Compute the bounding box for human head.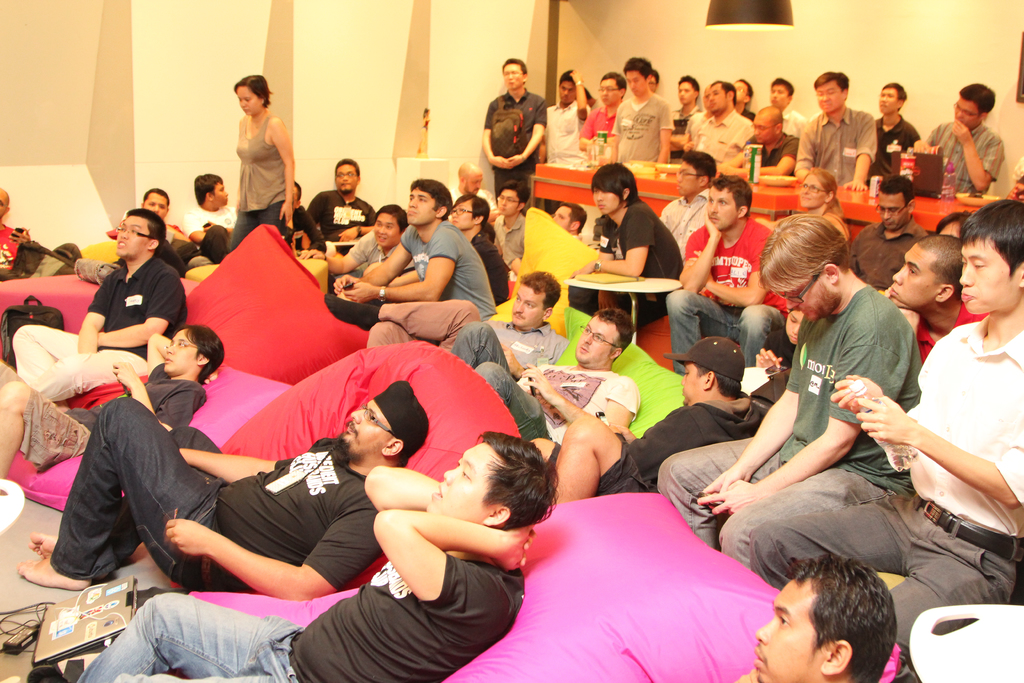
418:433:561:527.
